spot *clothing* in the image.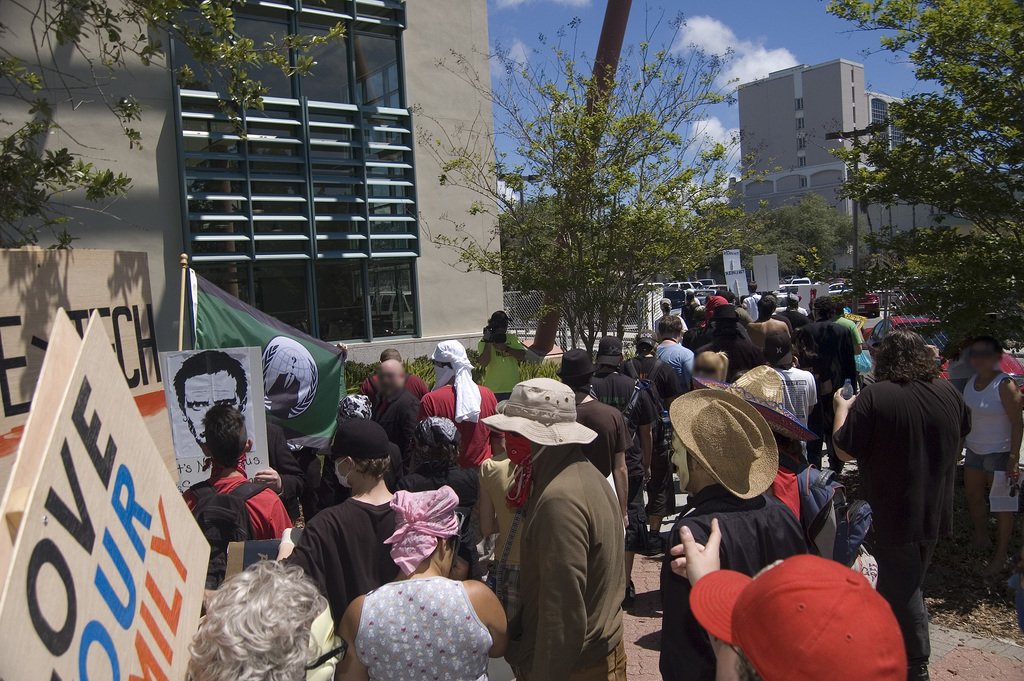
*clothing* found at {"left": 588, "top": 371, "right": 660, "bottom": 528}.
